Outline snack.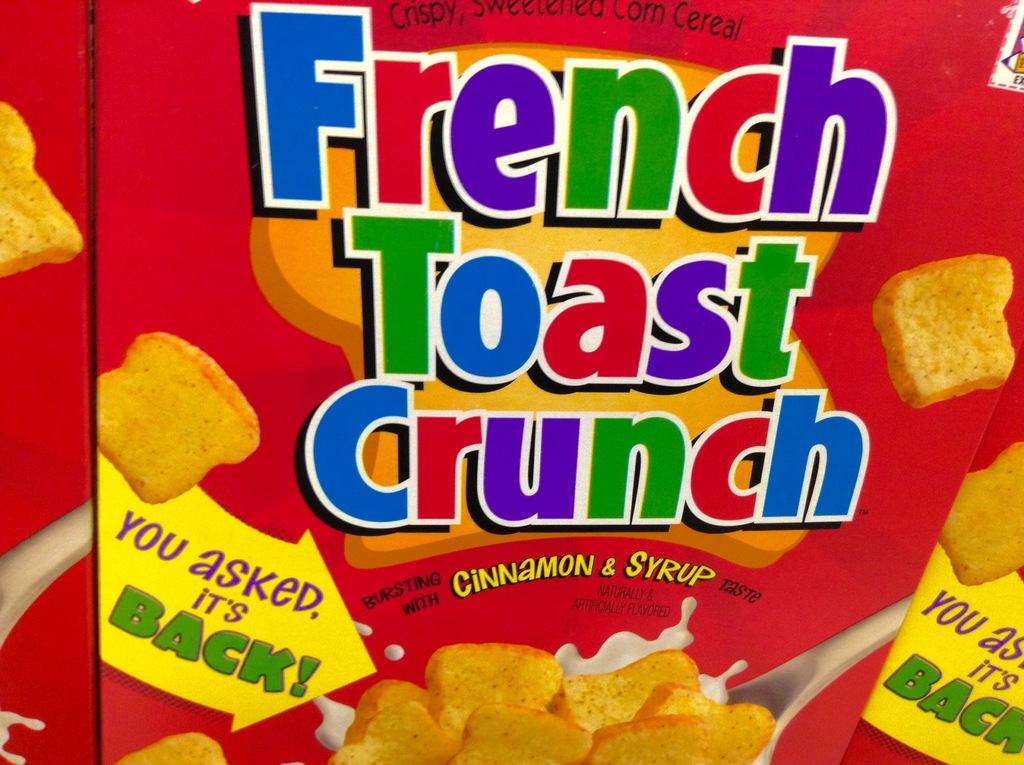
Outline: bbox(870, 256, 1016, 413).
